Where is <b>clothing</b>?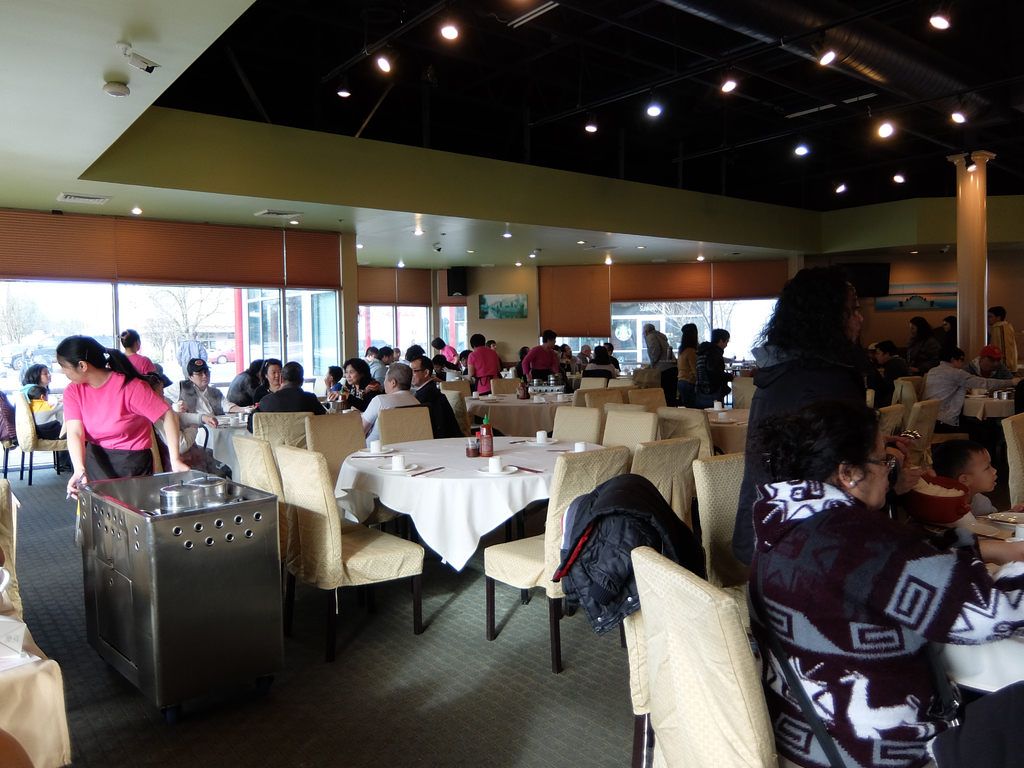
227:370:267:401.
